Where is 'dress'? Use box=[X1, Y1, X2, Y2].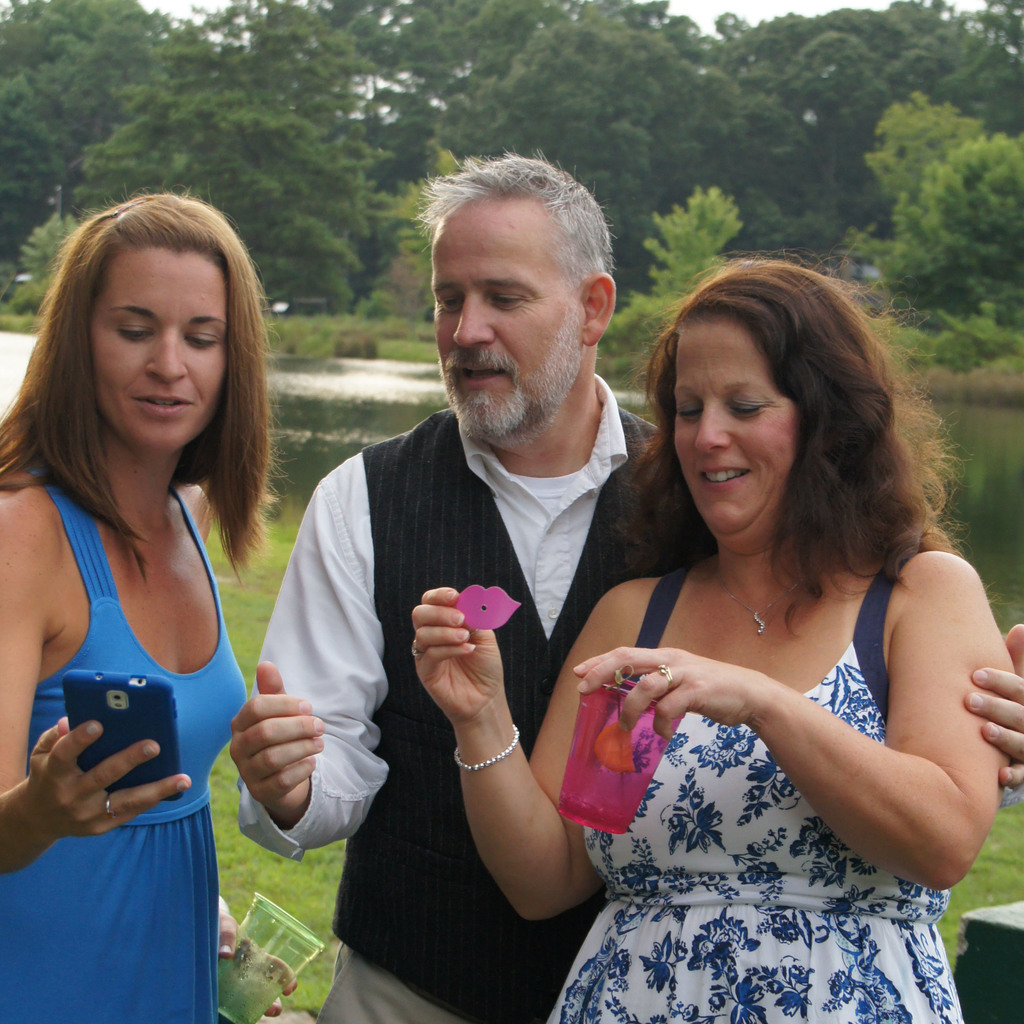
box=[533, 564, 970, 1023].
